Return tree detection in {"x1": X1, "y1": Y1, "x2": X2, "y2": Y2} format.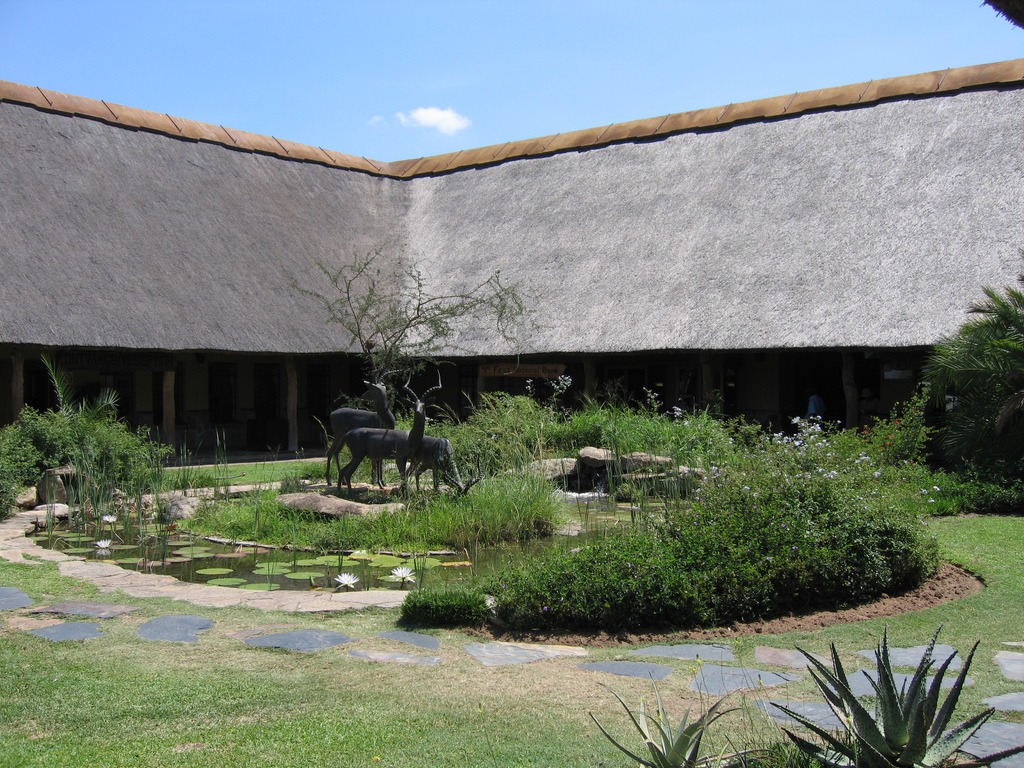
{"x1": 780, "y1": 616, "x2": 995, "y2": 767}.
